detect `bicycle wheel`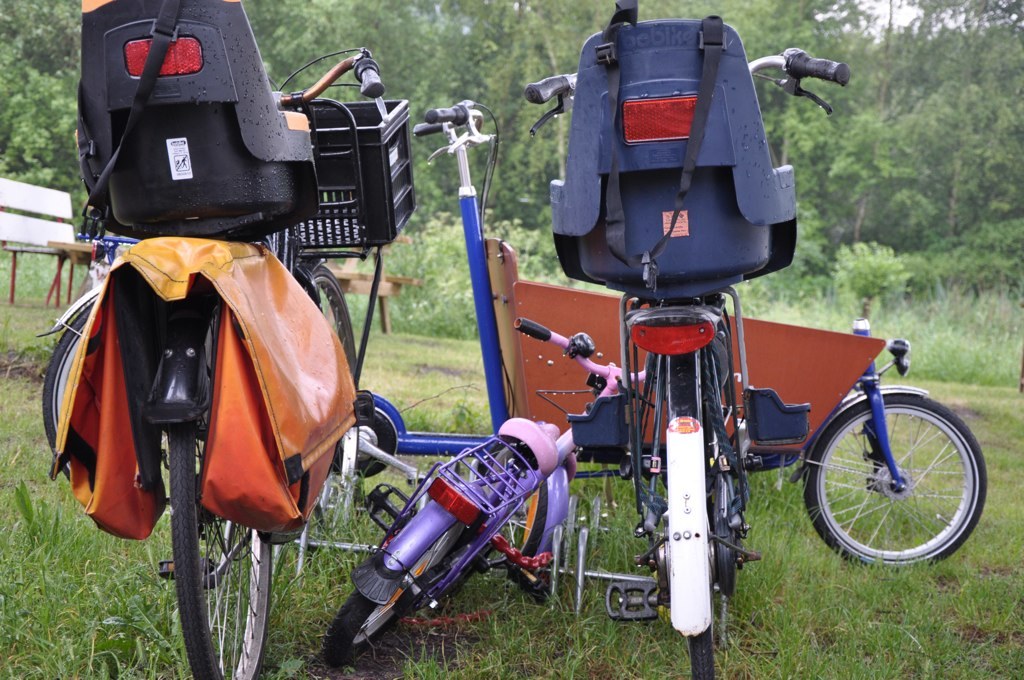
(x1=809, y1=380, x2=1000, y2=579)
